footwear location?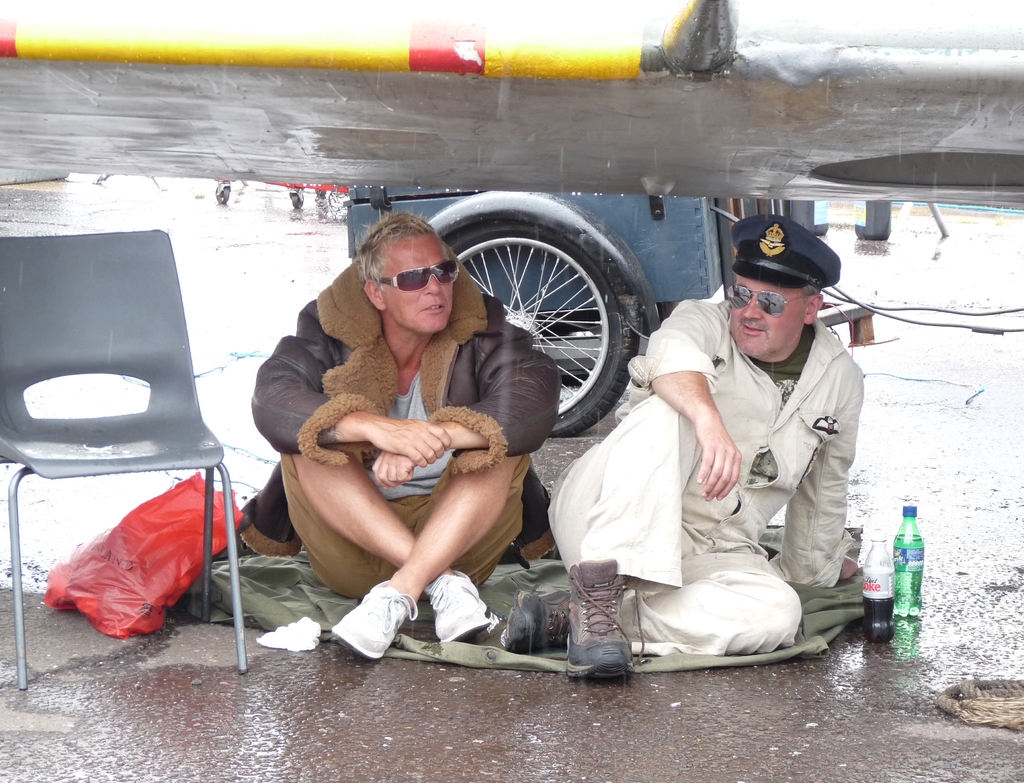
left=572, top=565, right=639, bottom=693
